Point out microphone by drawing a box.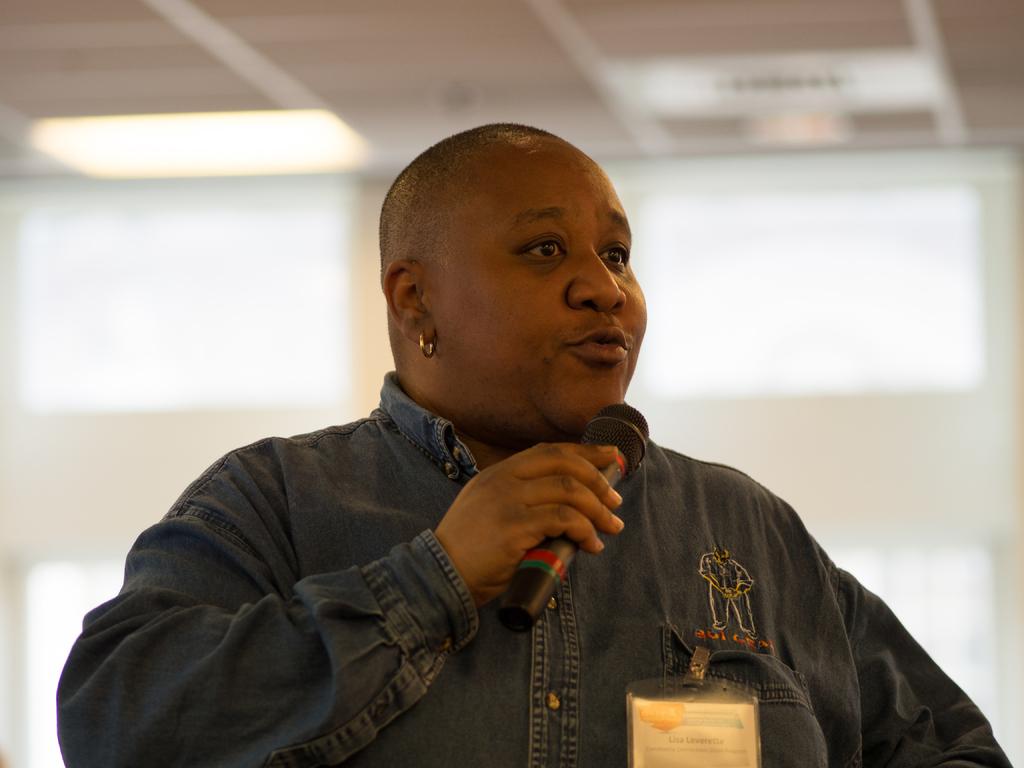
box=[497, 399, 649, 635].
